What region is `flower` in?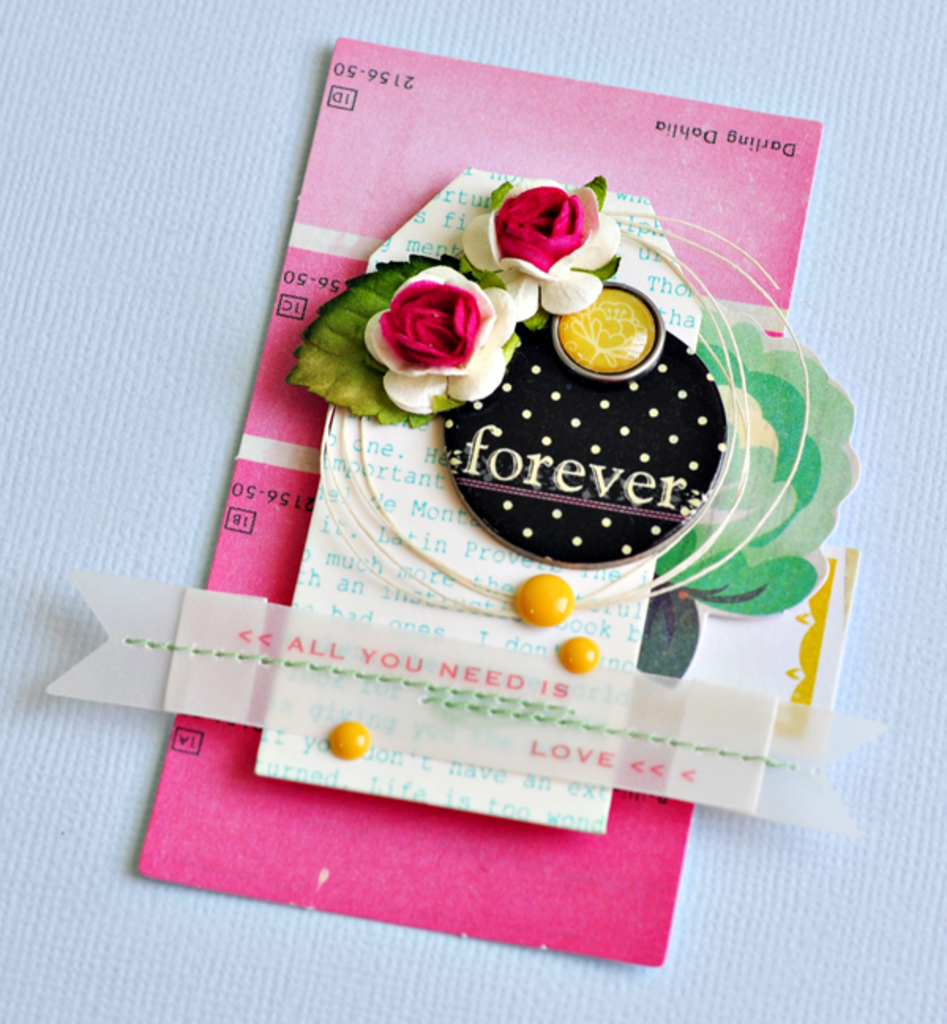
(x1=358, y1=254, x2=518, y2=420).
